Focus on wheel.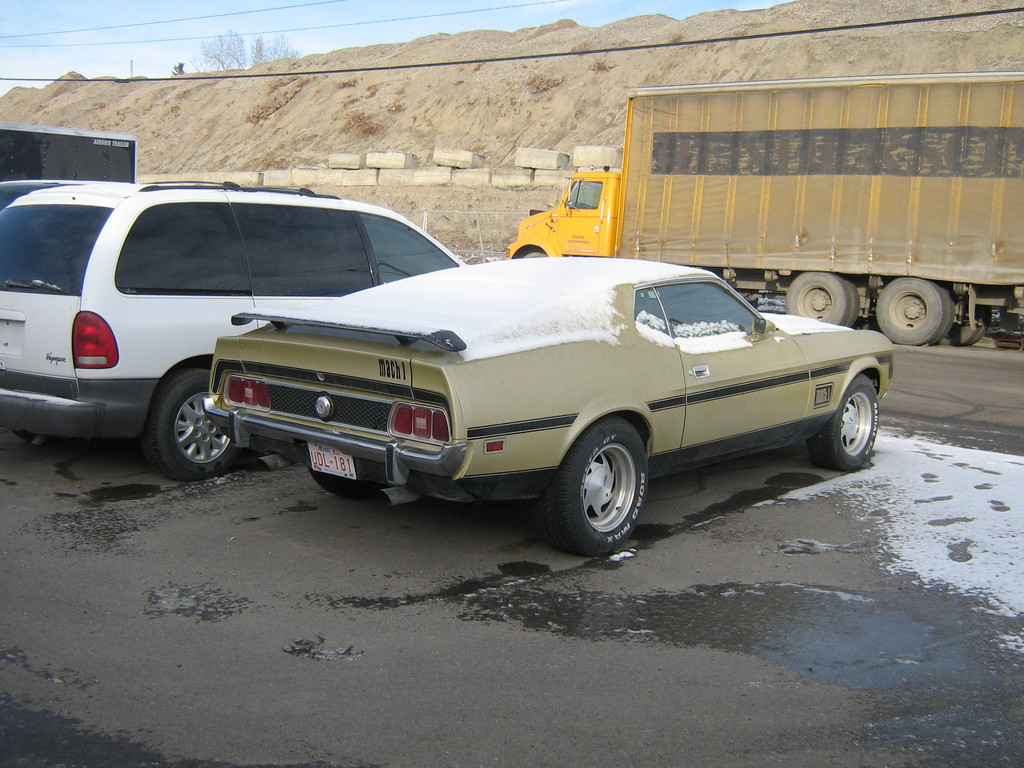
Focused at bbox=[844, 278, 858, 332].
